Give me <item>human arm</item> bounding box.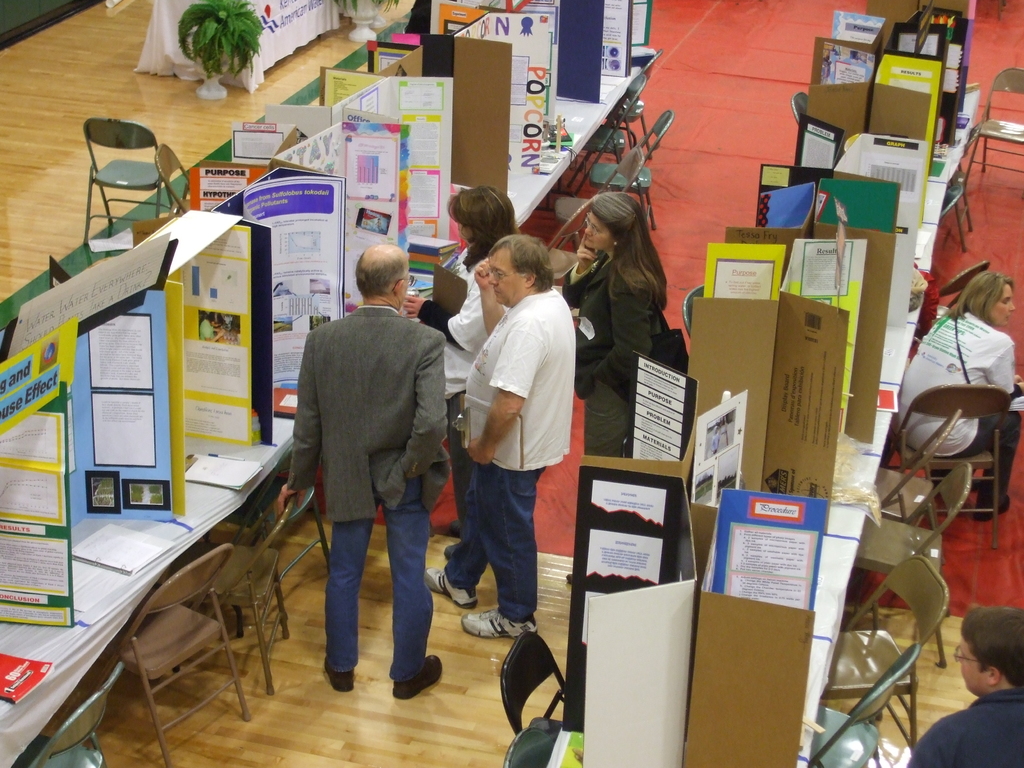
bbox=(273, 332, 317, 512).
